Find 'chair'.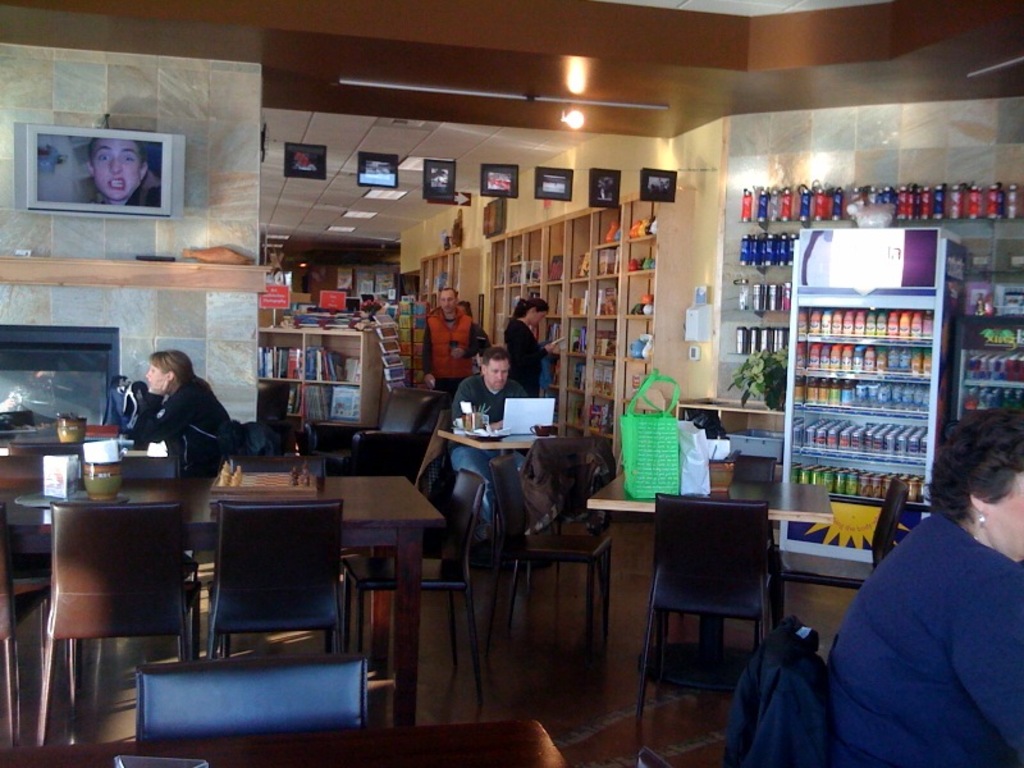
region(36, 493, 195, 745).
